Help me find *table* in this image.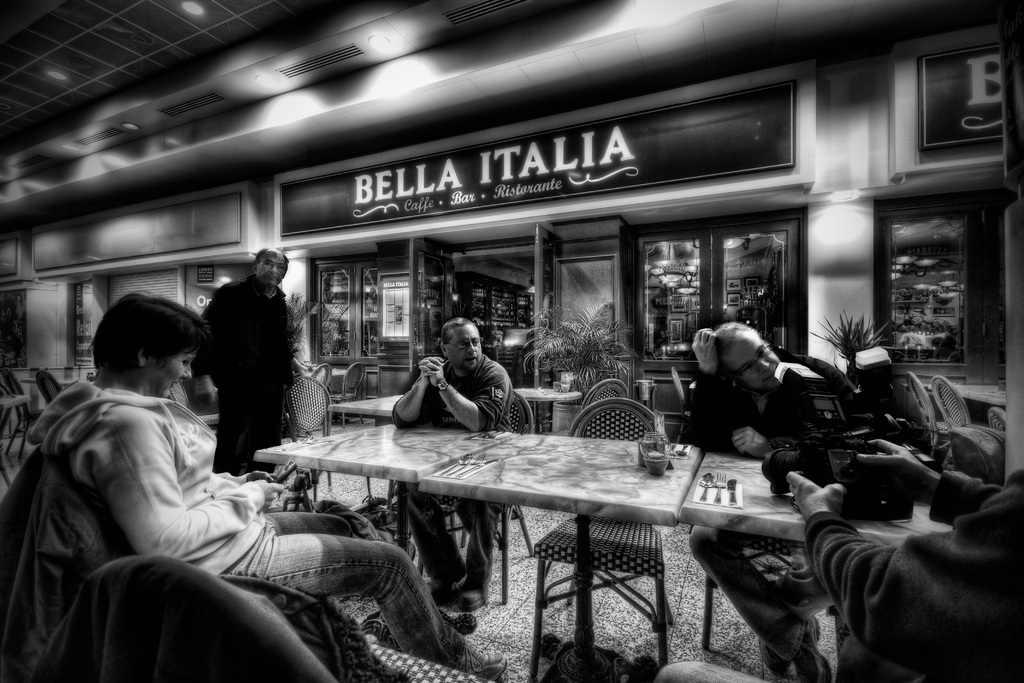
Found it: bbox(250, 419, 519, 559).
